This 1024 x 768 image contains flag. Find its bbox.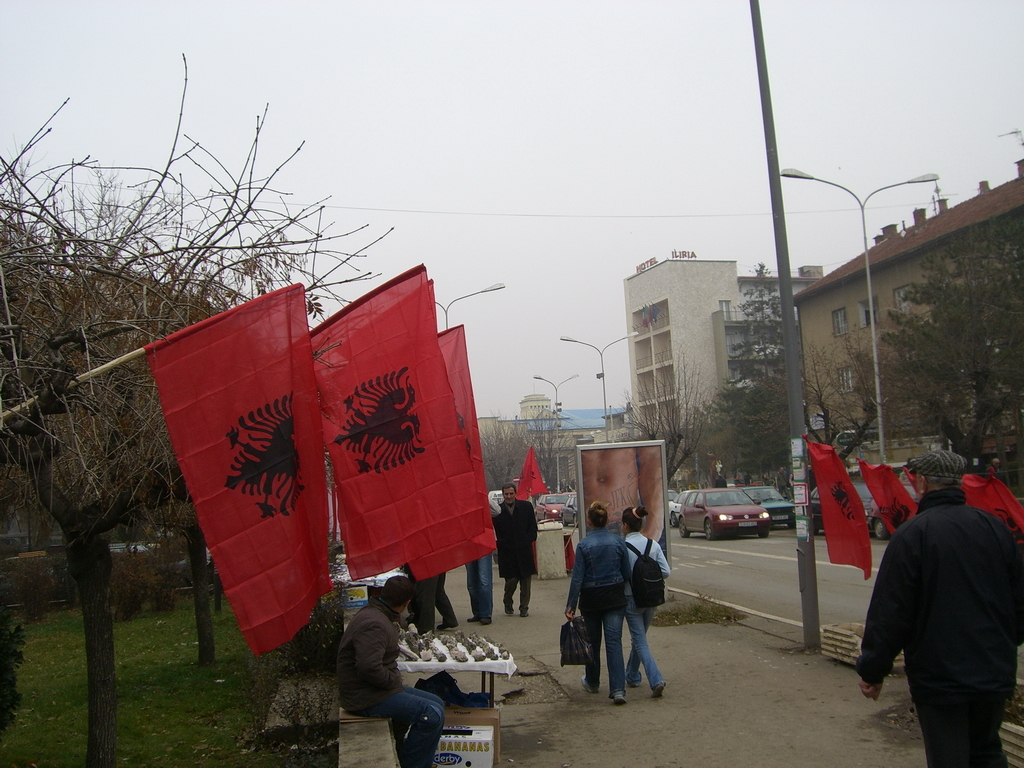
l=138, t=280, r=343, b=657.
